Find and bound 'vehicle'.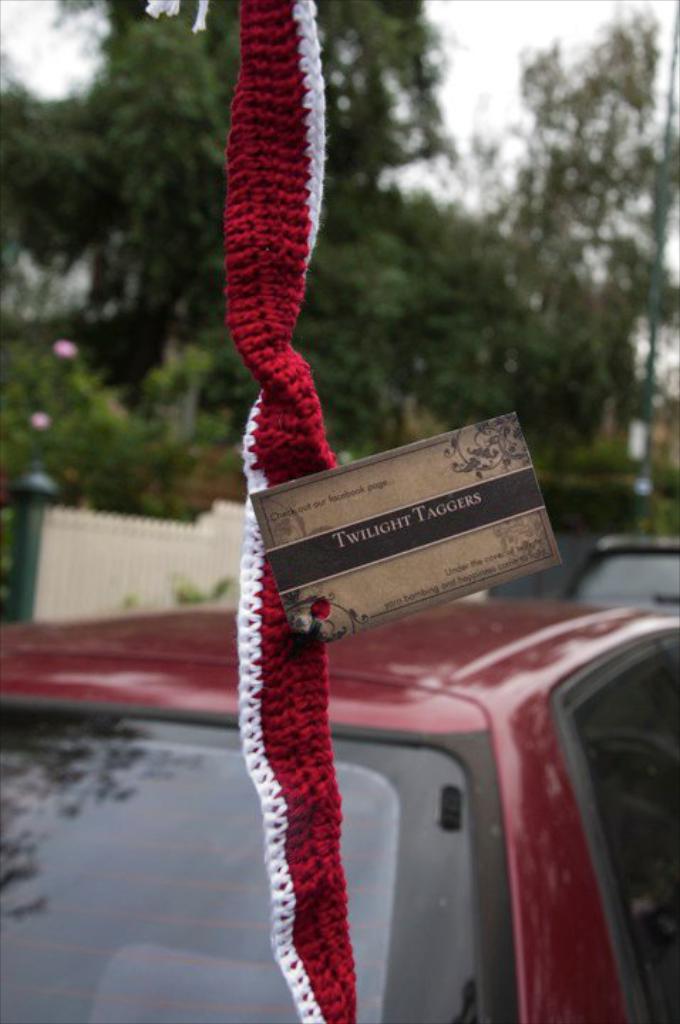
Bound: region(0, 592, 679, 1023).
